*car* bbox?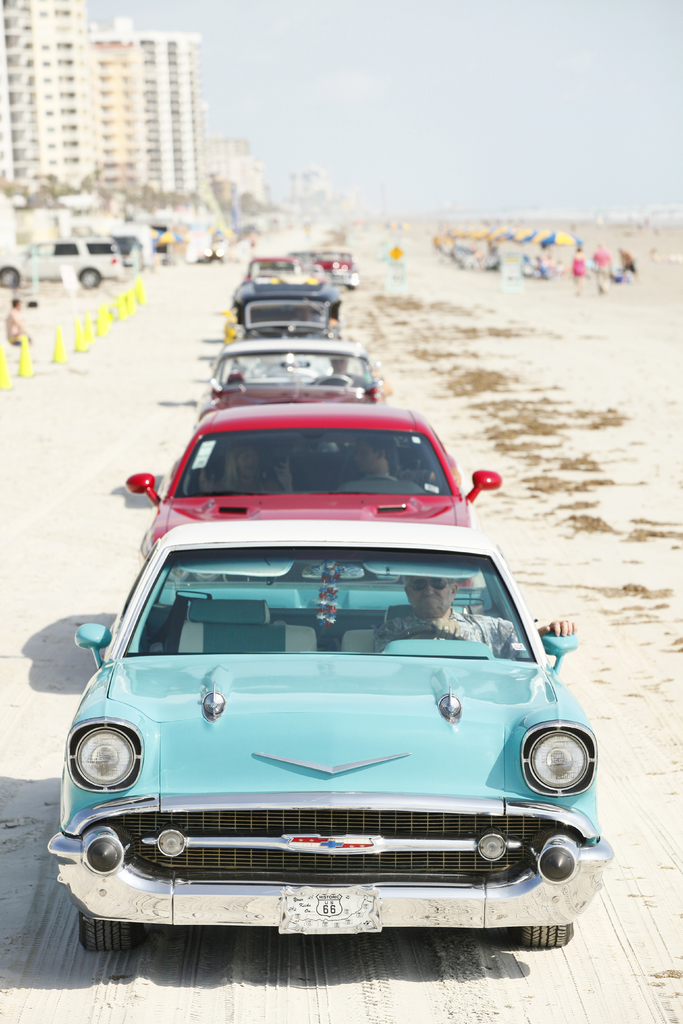
detection(111, 237, 143, 271)
